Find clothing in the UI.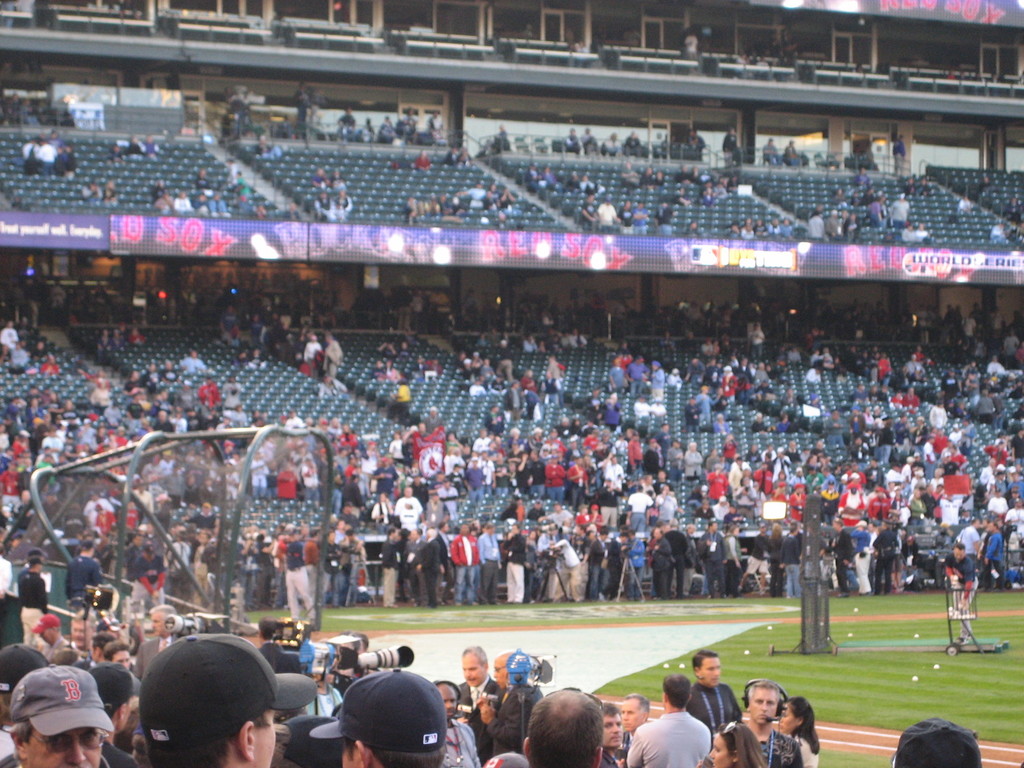
UI element at select_region(13, 563, 54, 637).
